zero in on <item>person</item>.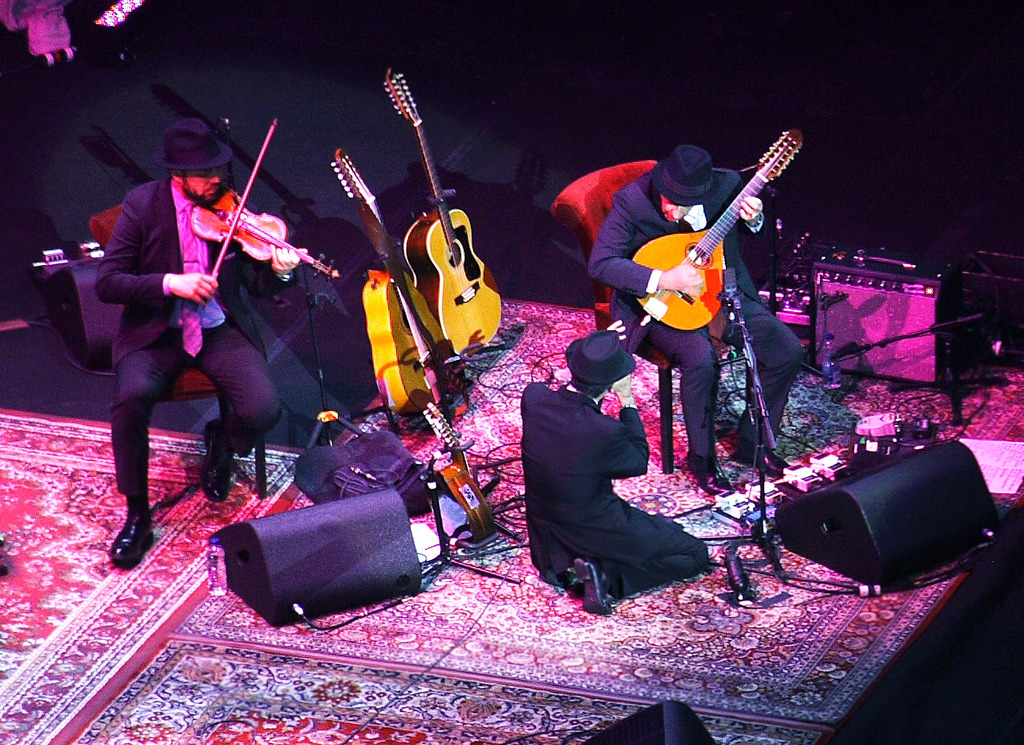
Zeroed in: [585,133,809,503].
